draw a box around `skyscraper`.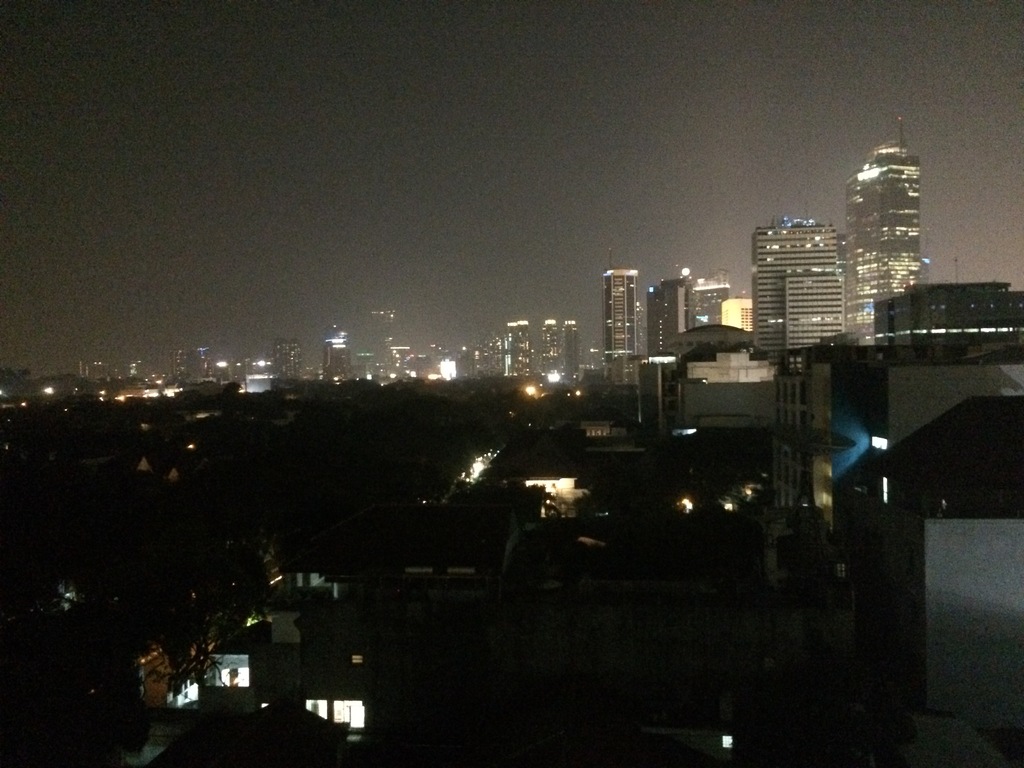
detection(639, 265, 732, 344).
